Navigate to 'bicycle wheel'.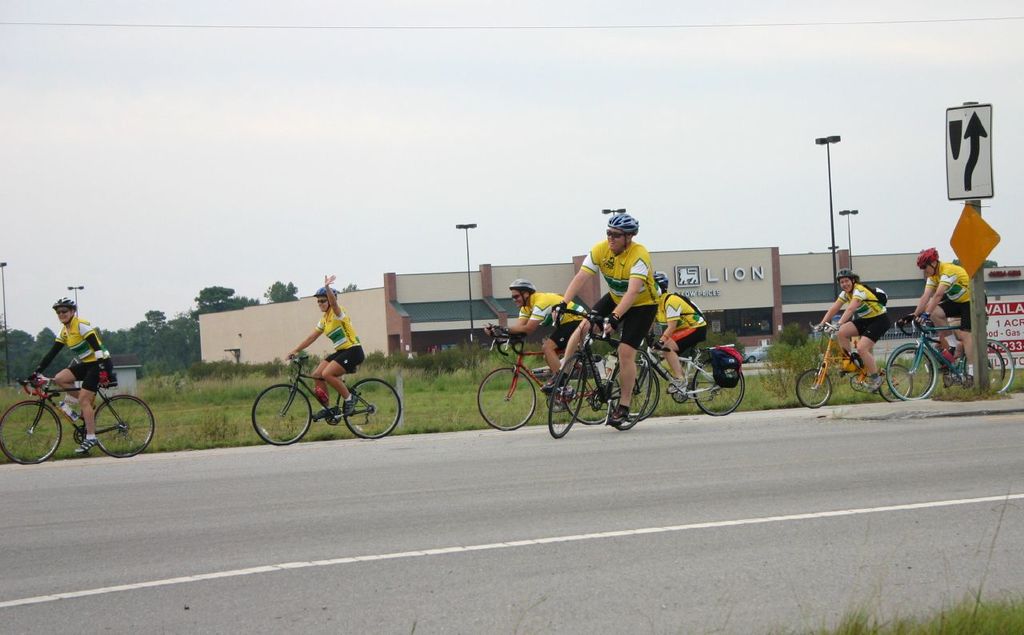
Navigation target: crop(0, 399, 62, 465).
